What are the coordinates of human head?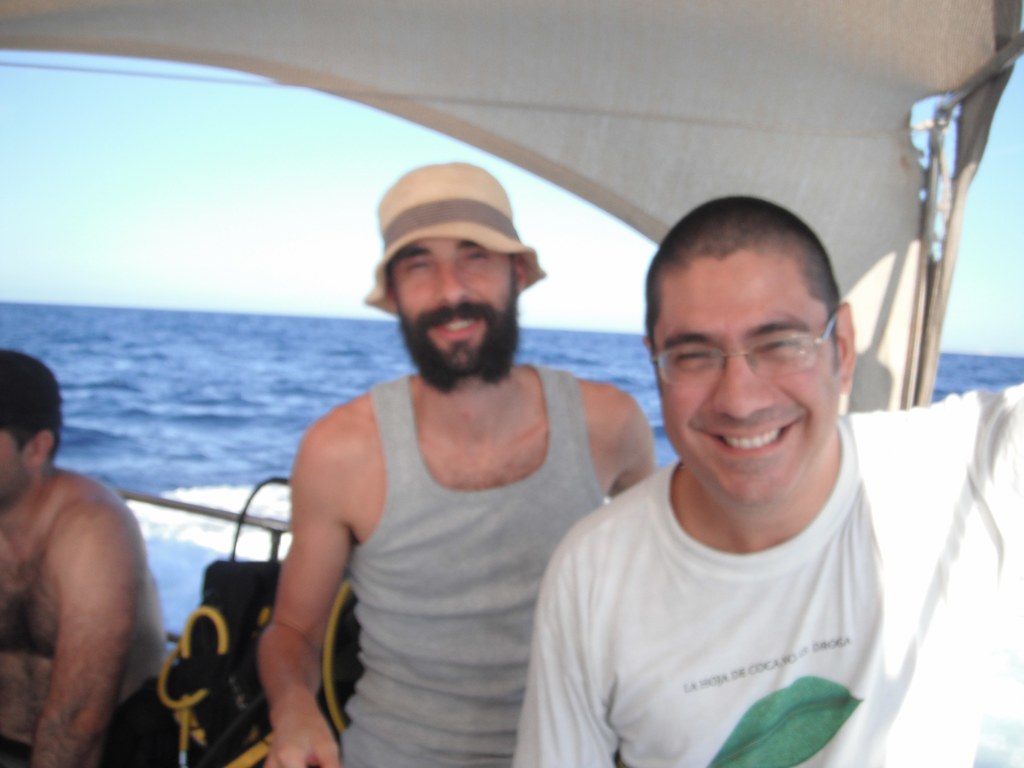
364, 163, 520, 360.
